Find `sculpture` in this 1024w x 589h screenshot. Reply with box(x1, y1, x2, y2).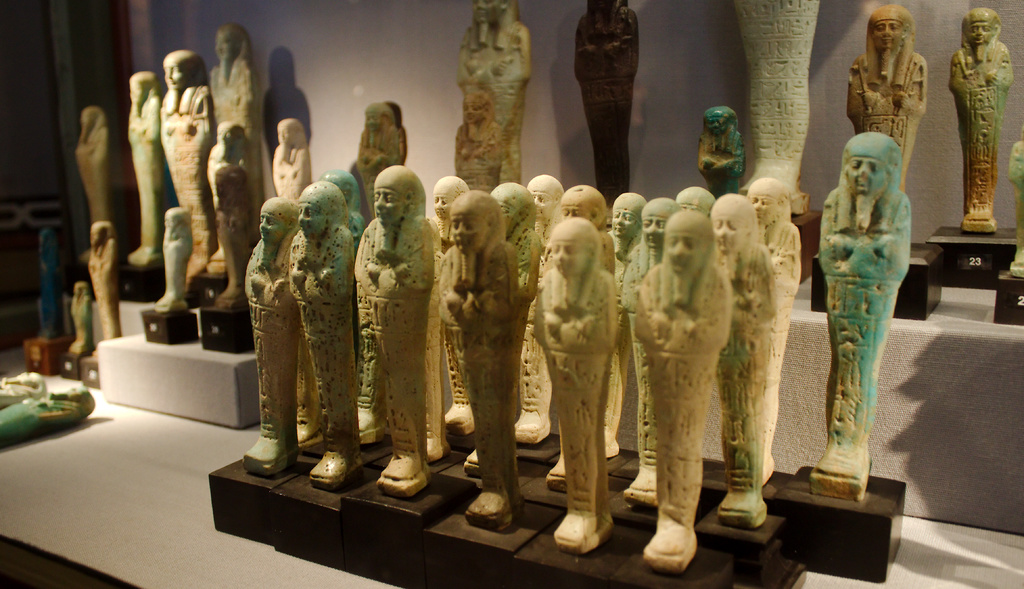
box(235, 190, 308, 472).
